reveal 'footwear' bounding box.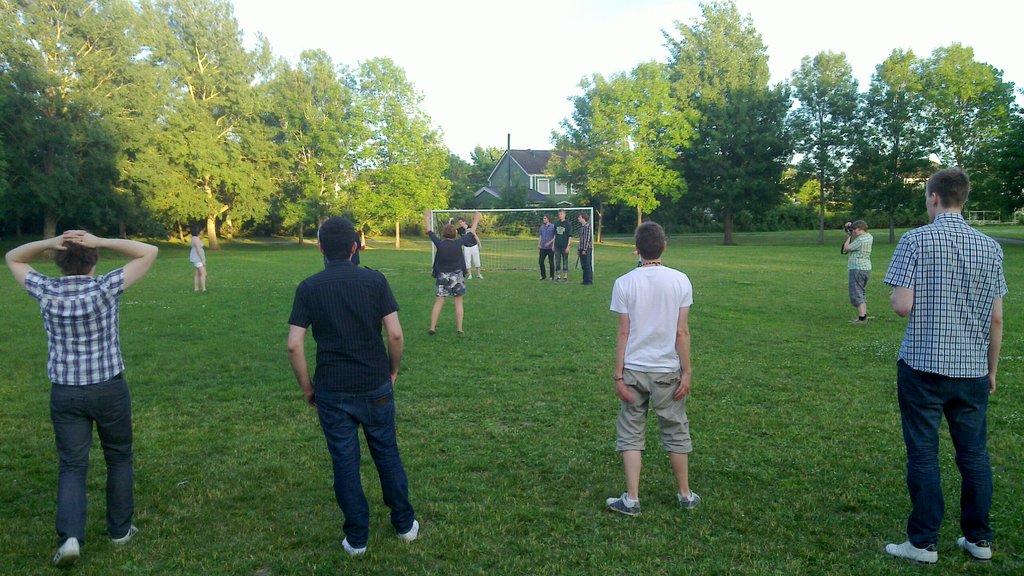
Revealed: left=608, top=492, right=641, bottom=515.
